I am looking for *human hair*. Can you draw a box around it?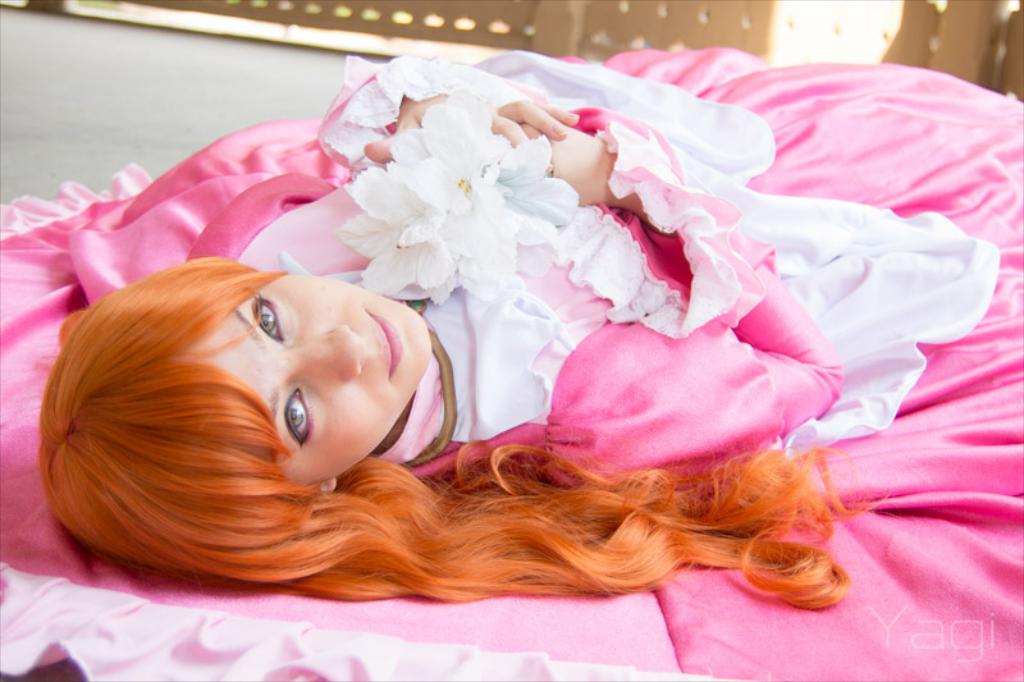
Sure, the bounding box is select_region(37, 205, 794, 621).
